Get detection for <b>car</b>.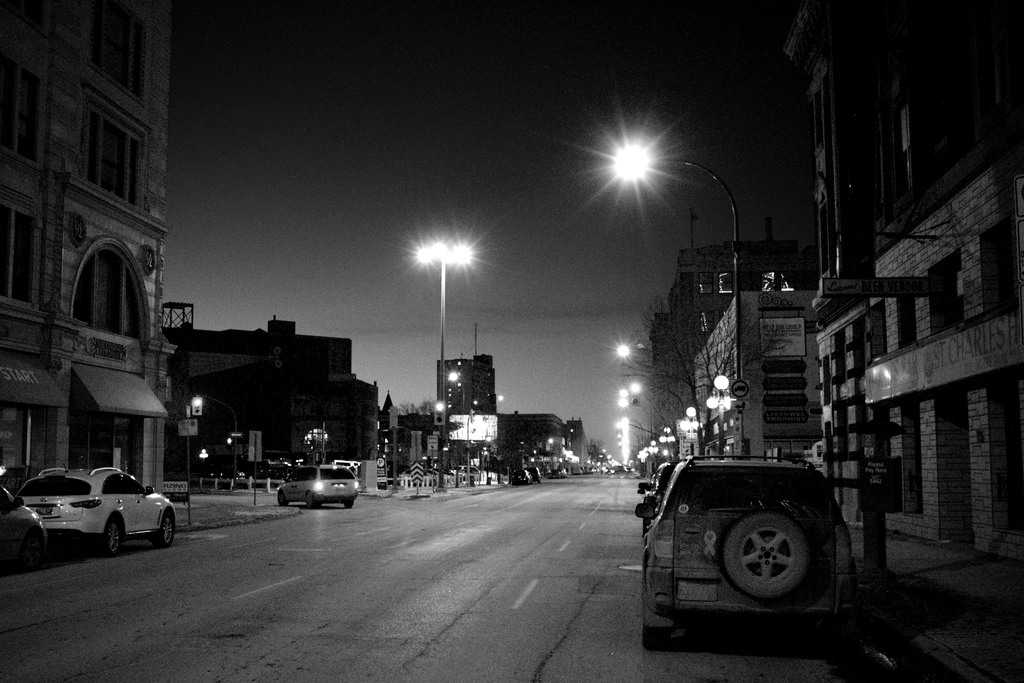
Detection: BBox(275, 463, 363, 508).
